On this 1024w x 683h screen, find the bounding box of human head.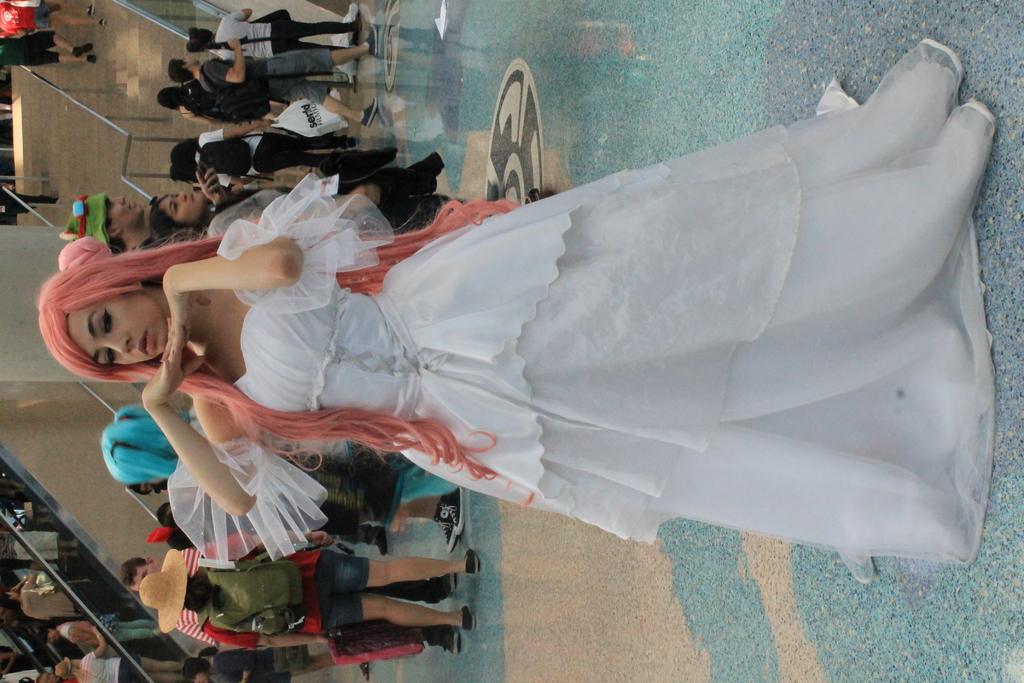
Bounding box: 157, 88, 186, 109.
